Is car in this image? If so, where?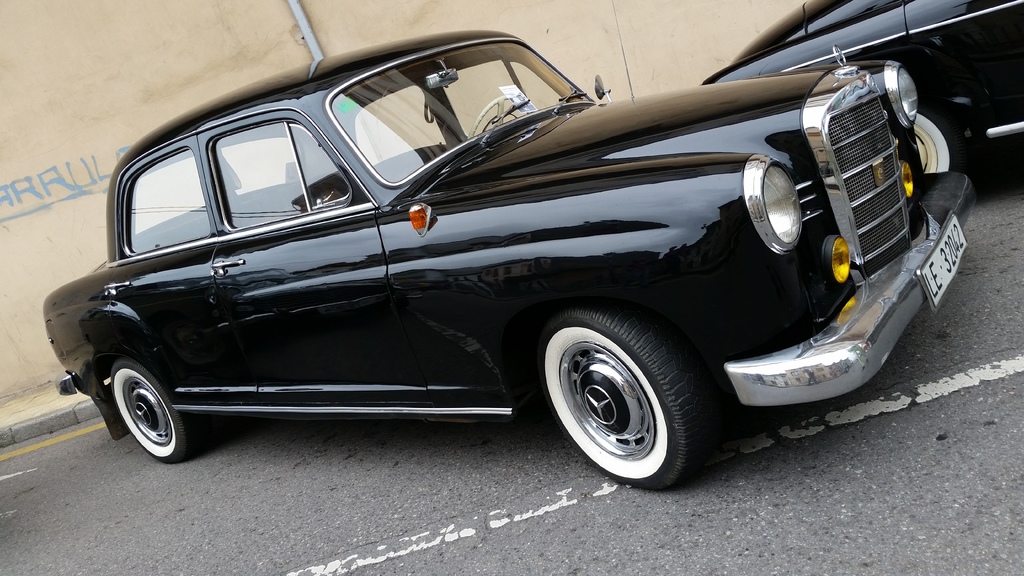
Yes, at <region>40, 29, 967, 499</region>.
